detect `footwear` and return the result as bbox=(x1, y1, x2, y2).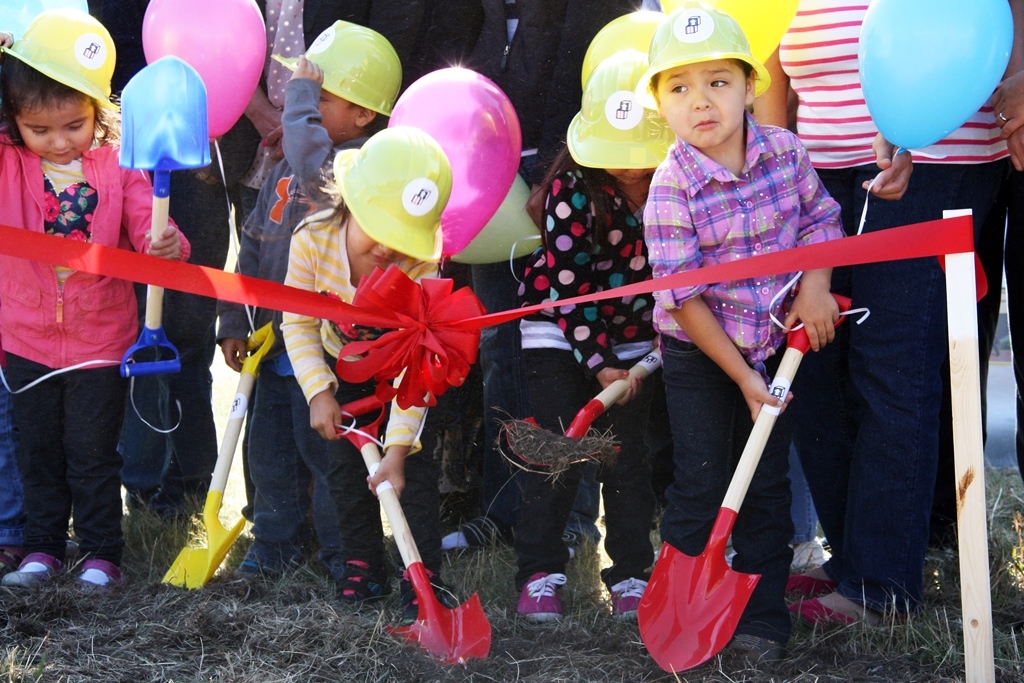
bbox=(447, 513, 512, 548).
